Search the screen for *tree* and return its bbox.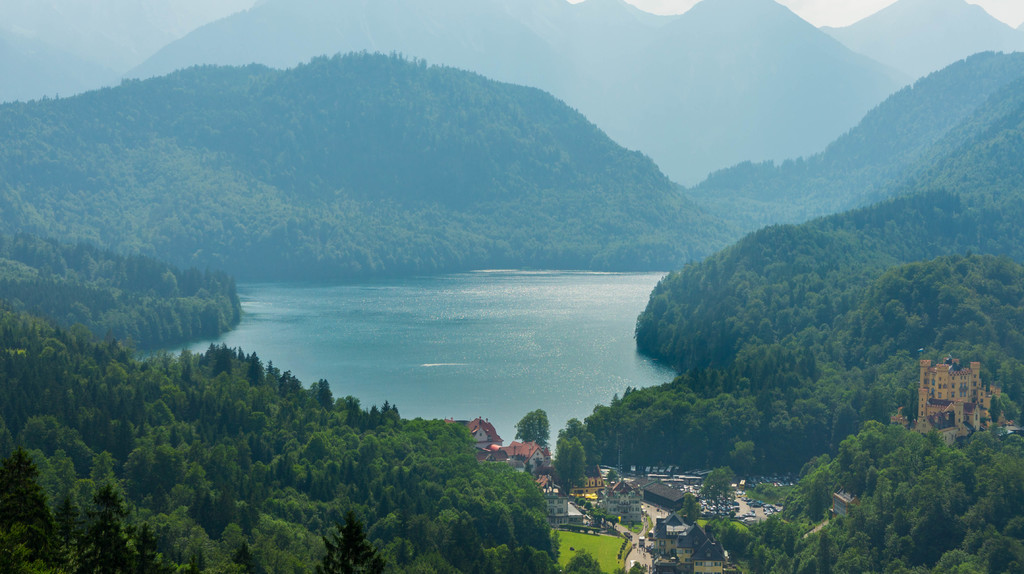
Found: [x1=684, y1=486, x2=700, y2=527].
